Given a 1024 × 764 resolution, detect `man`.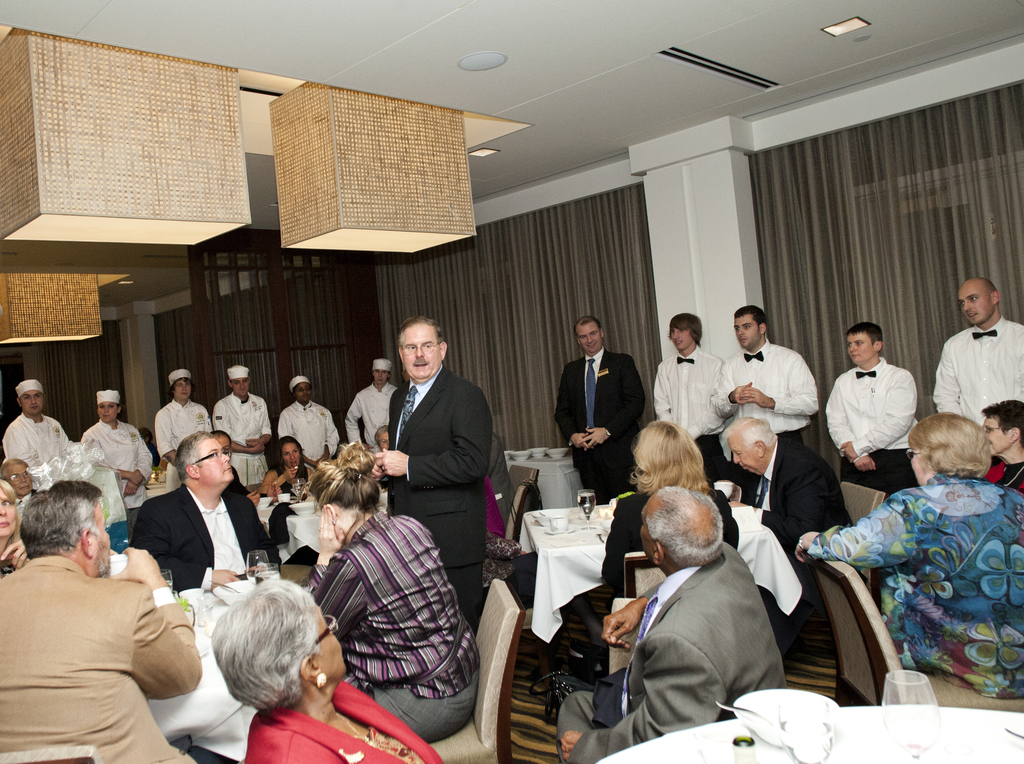
x1=652, y1=311, x2=724, y2=485.
